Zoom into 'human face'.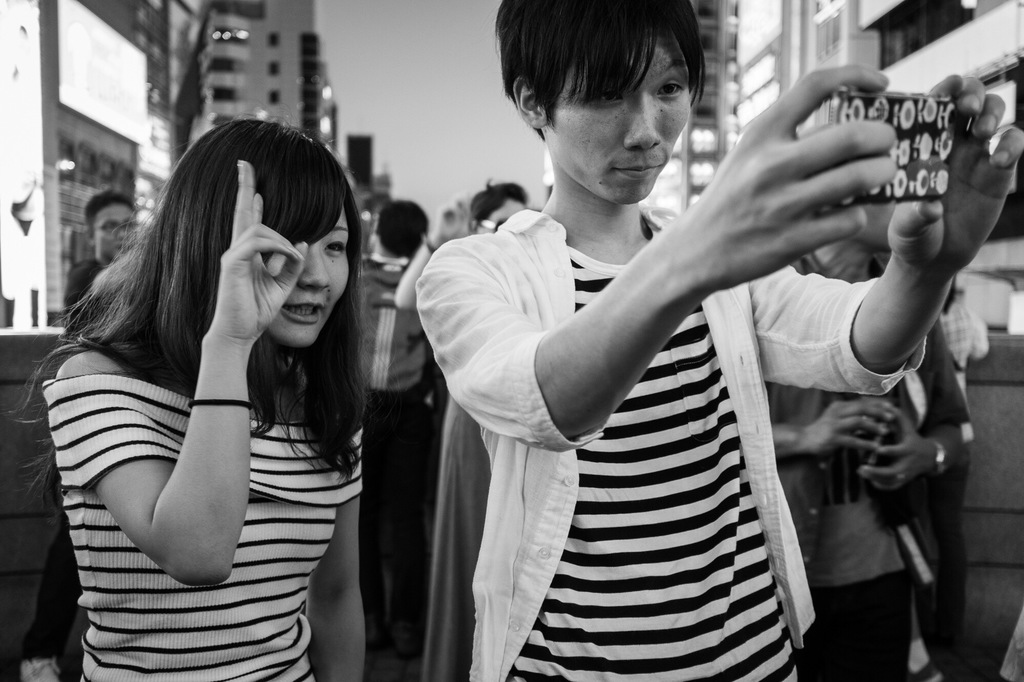
Zoom target: (544,0,719,243).
